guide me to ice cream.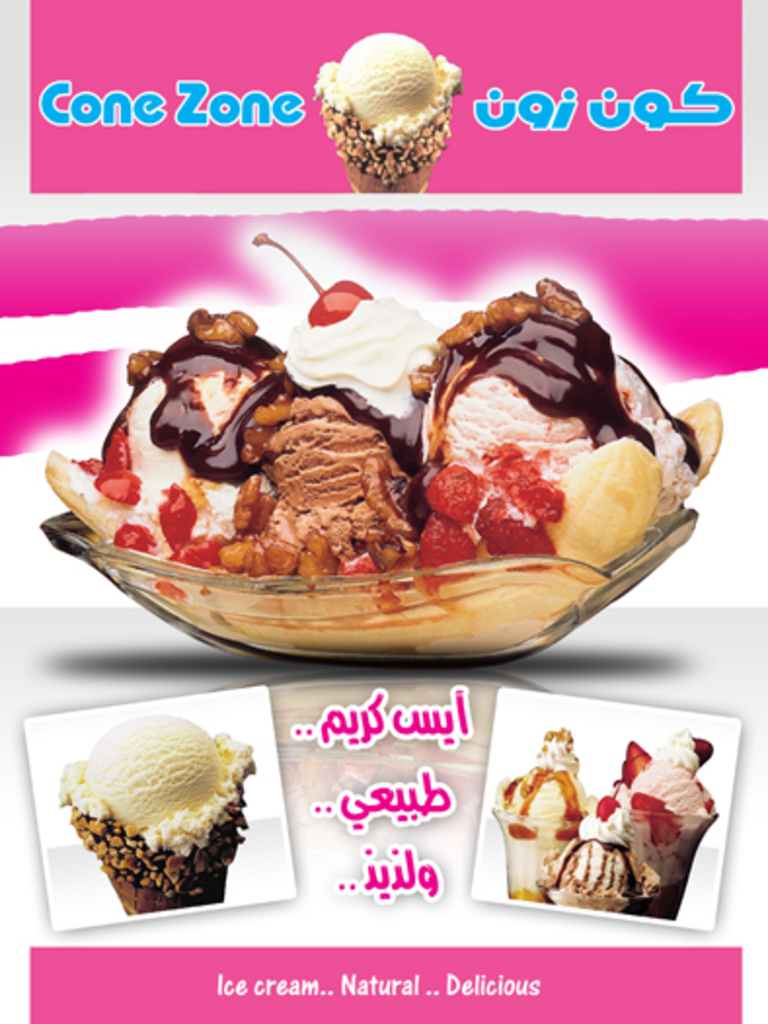
Guidance: bbox(60, 718, 255, 852).
